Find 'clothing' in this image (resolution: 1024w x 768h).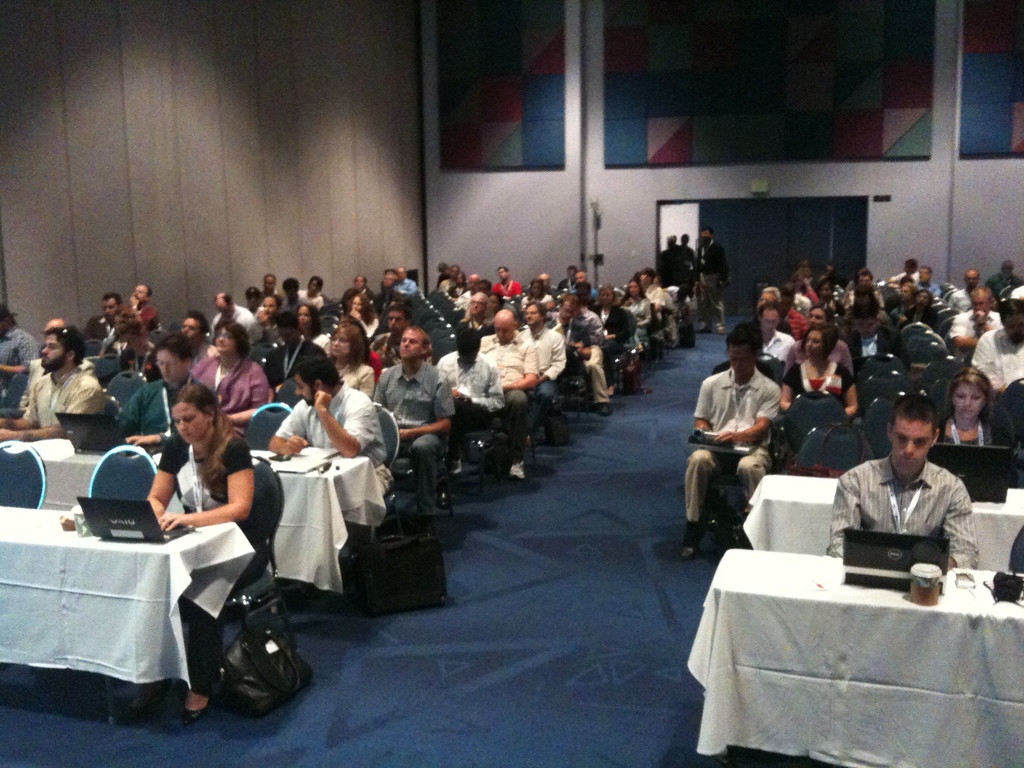
region(583, 307, 605, 403).
